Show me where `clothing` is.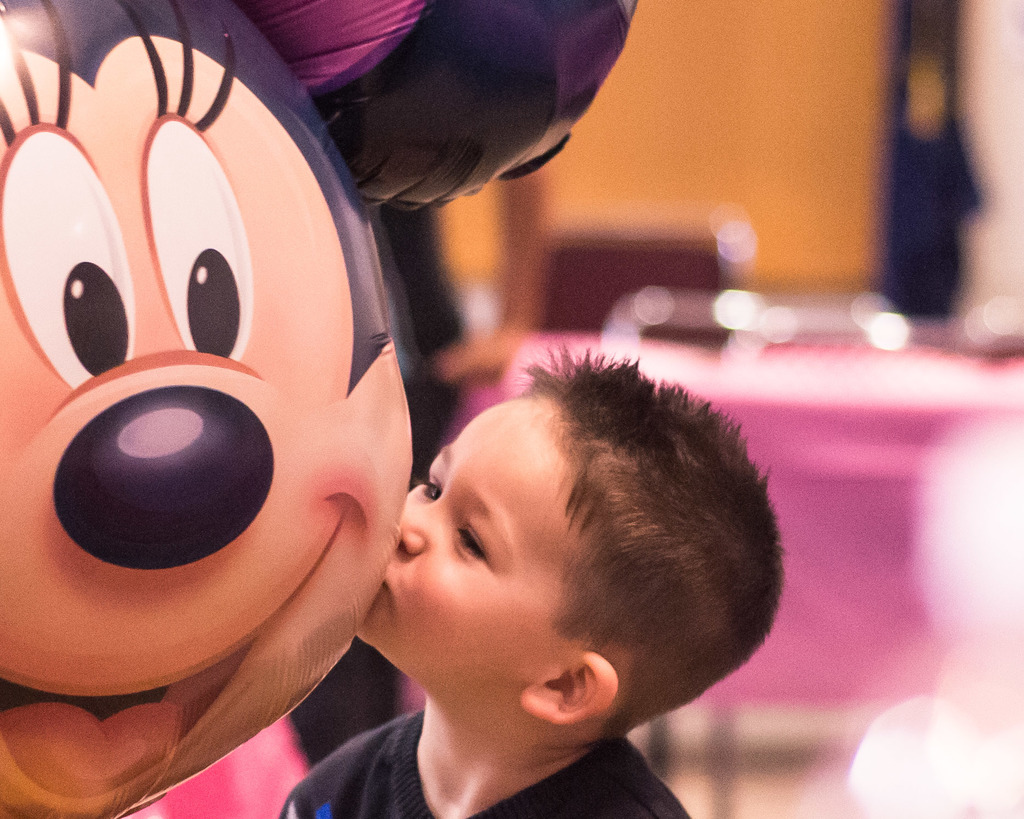
`clothing` is at {"left": 278, "top": 736, "right": 685, "bottom": 817}.
